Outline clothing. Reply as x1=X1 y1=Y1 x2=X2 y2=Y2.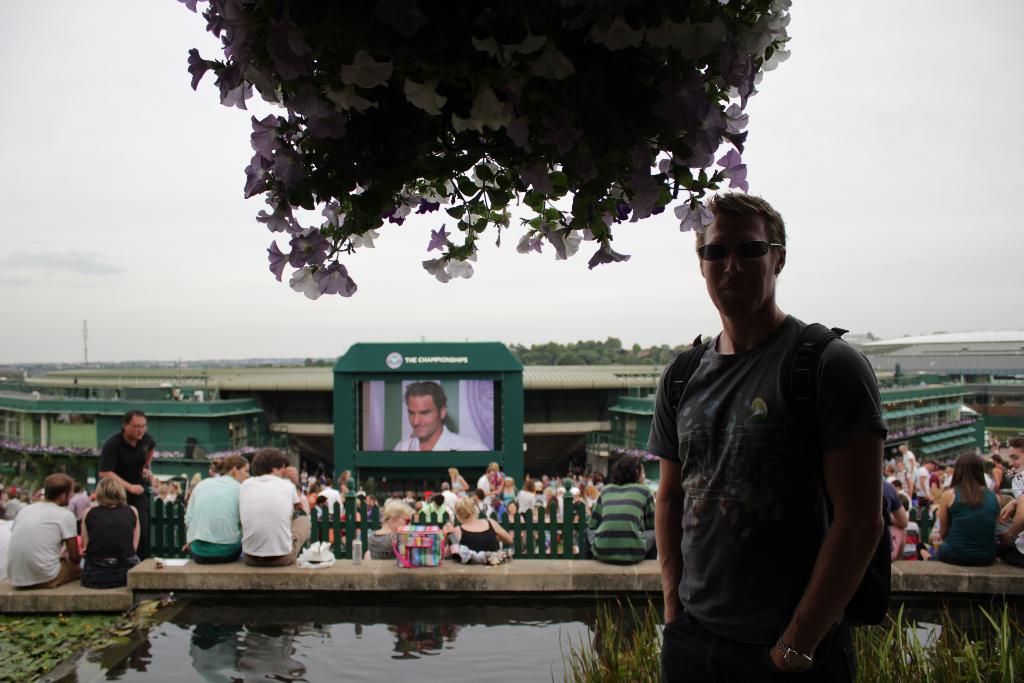
x1=932 y1=488 x2=998 y2=565.
